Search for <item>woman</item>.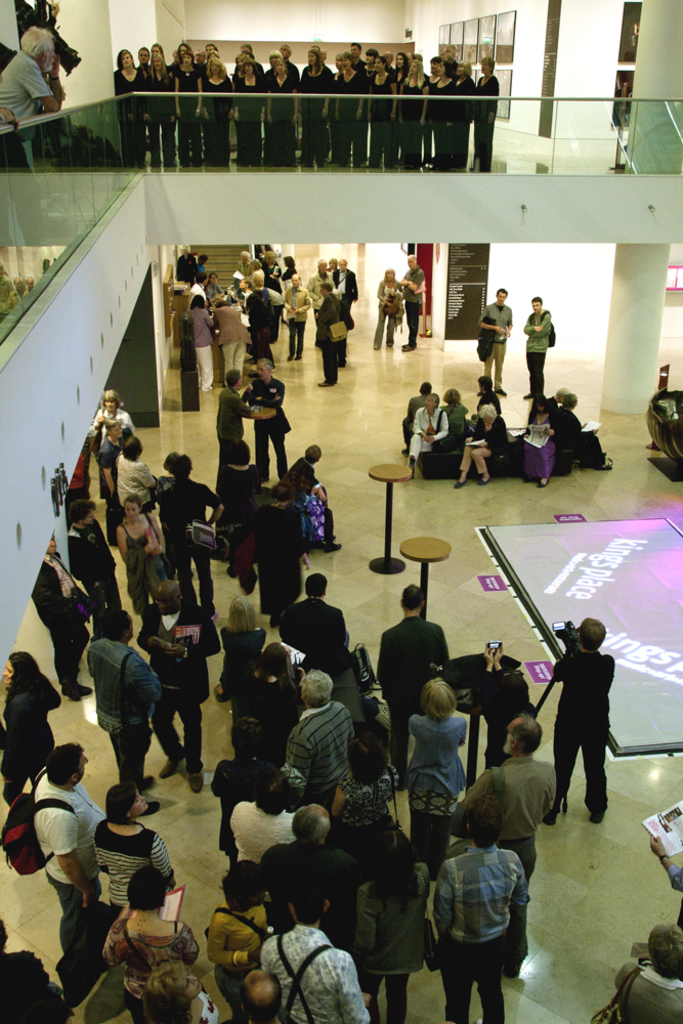
Found at {"left": 212, "top": 439, "right": 262, "bottom": 528}.
